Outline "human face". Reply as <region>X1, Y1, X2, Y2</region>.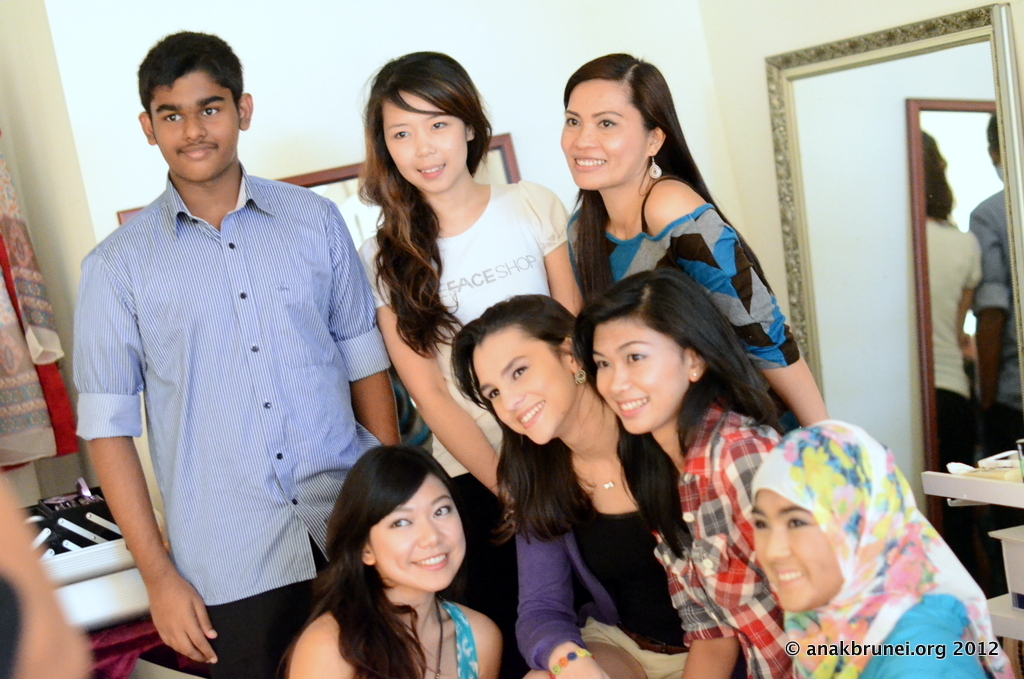
<region>593, 320, 686, 435</region>.
